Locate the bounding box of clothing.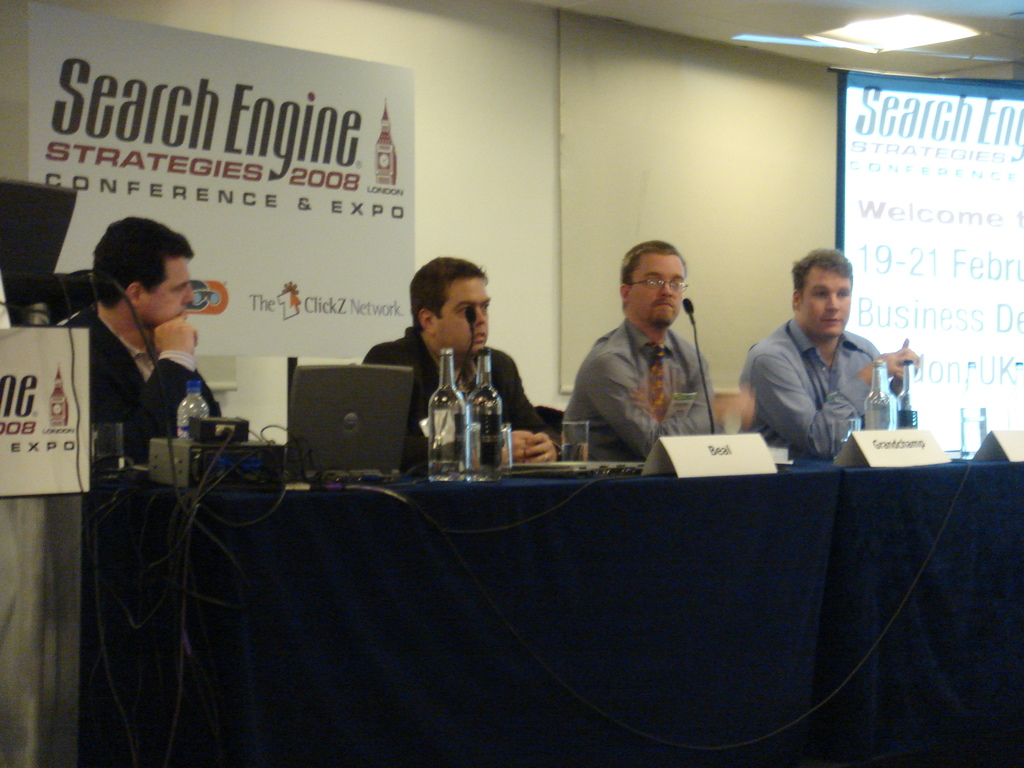
Bounding box: 63:302:227:462.
